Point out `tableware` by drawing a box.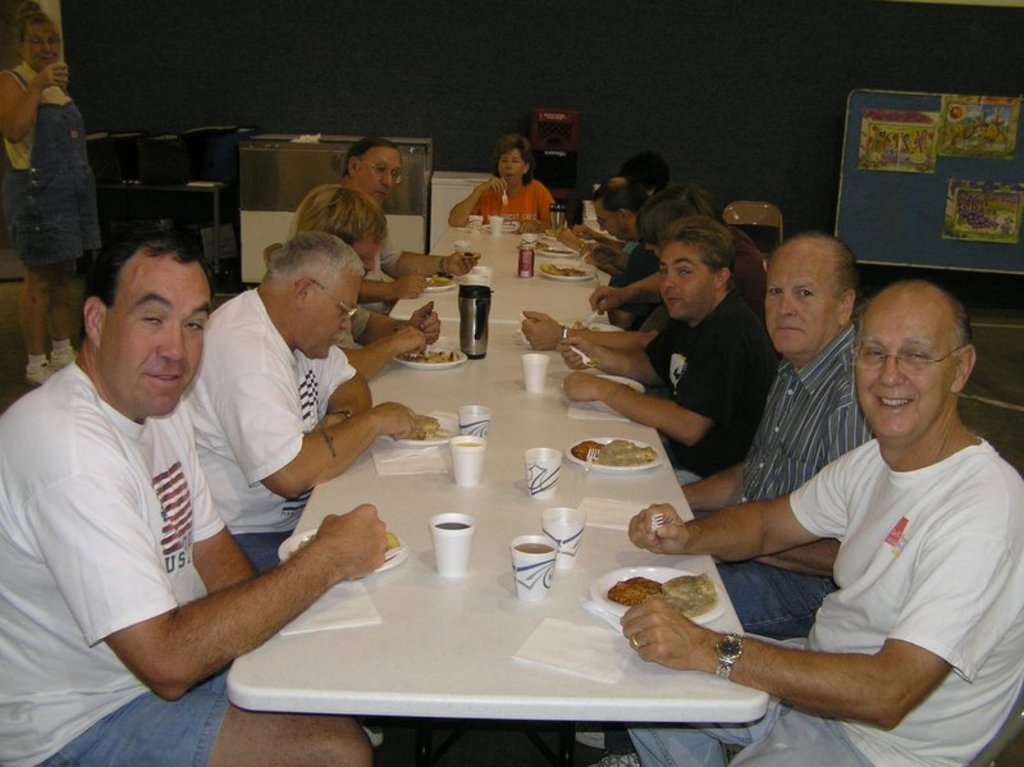
bbox=(420, 503, 479, 589).
